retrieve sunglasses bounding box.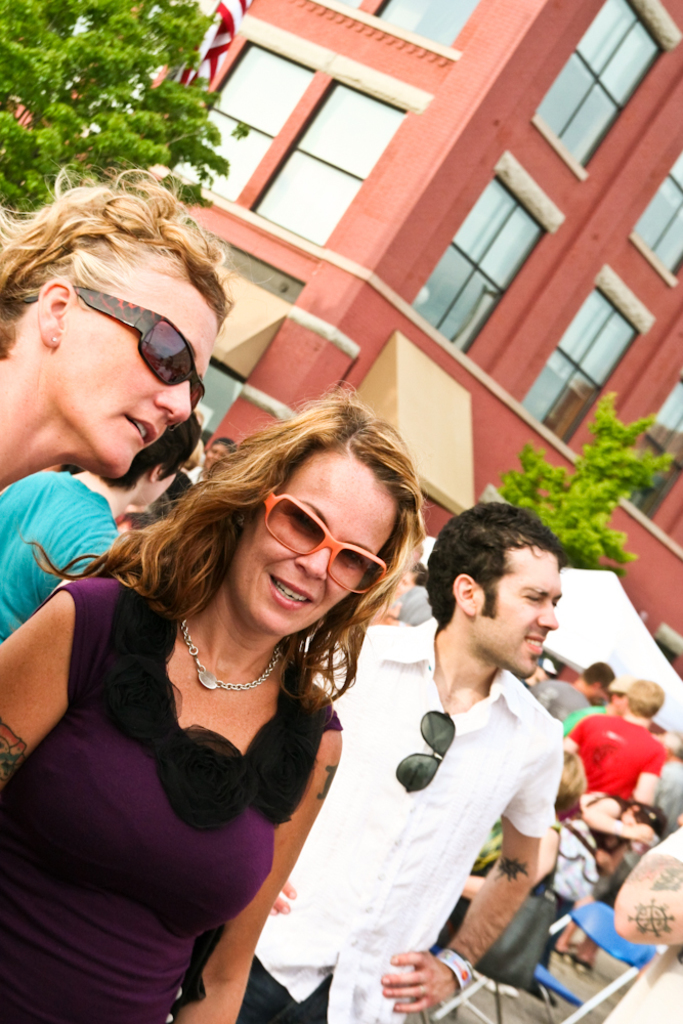
Bounding box: [261, 487, 388, 602].
